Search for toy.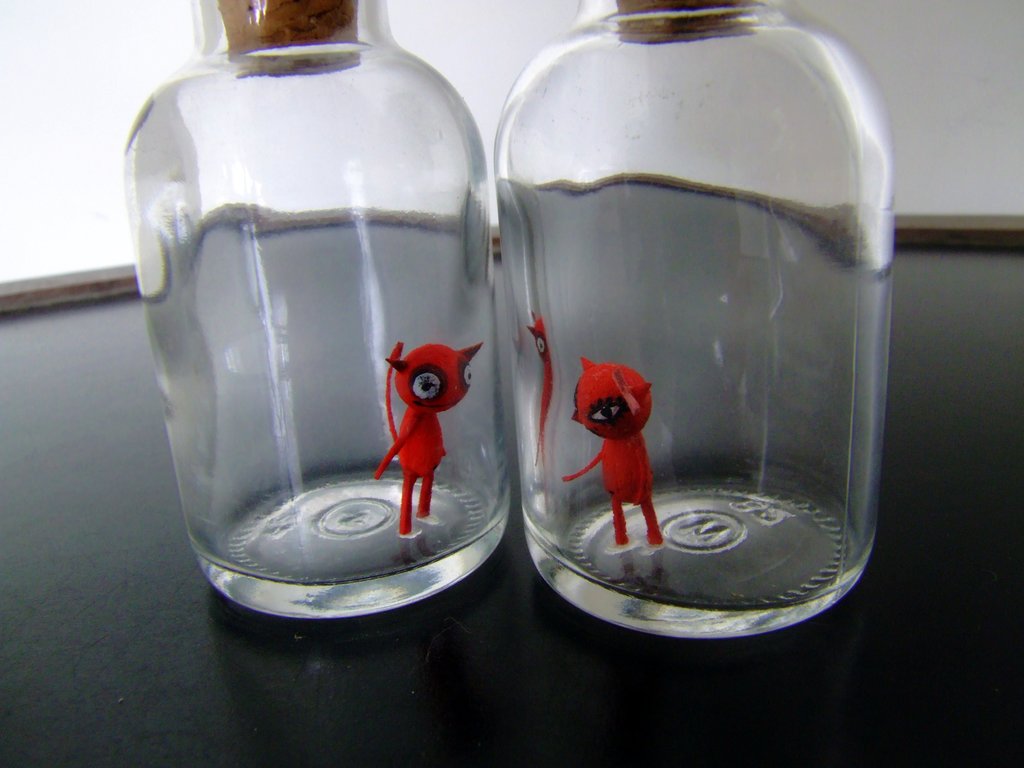
Found at <bbox>559, 322, 673, 556</bbox>.
